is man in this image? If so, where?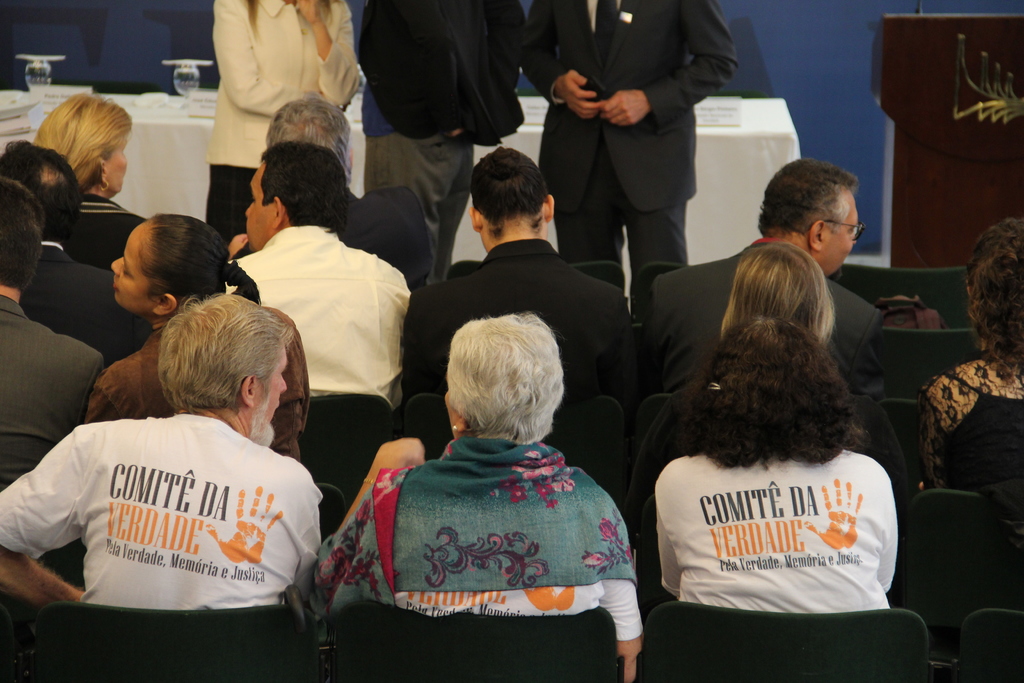
Yes, at detection(0, 140, 154, 361).
